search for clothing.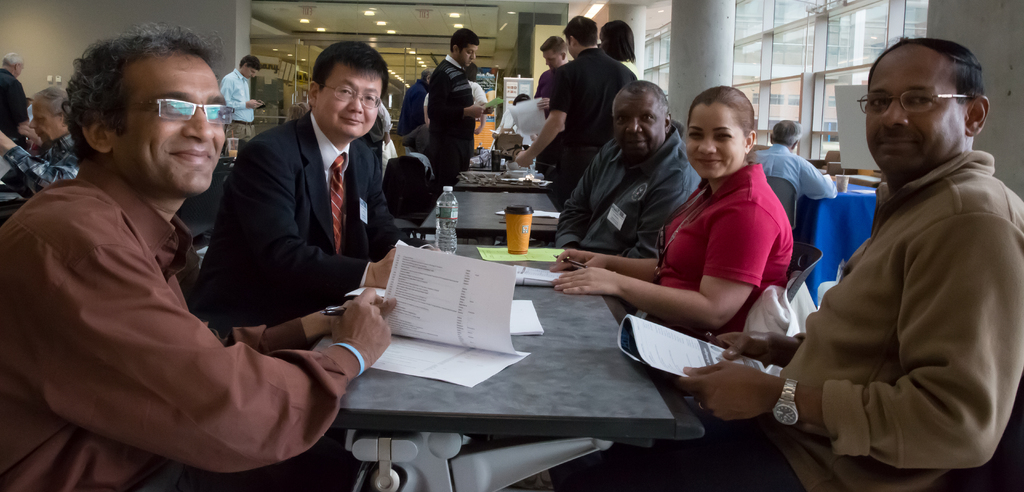
Found at <box>865,44,961,174</box>.
